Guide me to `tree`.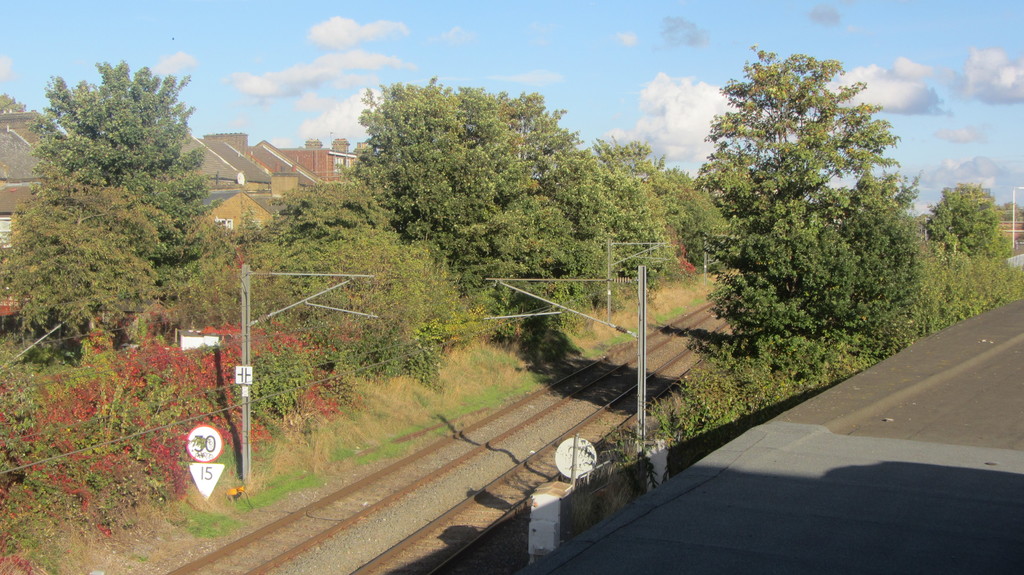
Guidance: [x1=30, y1=56, x2=216, y2=253].
